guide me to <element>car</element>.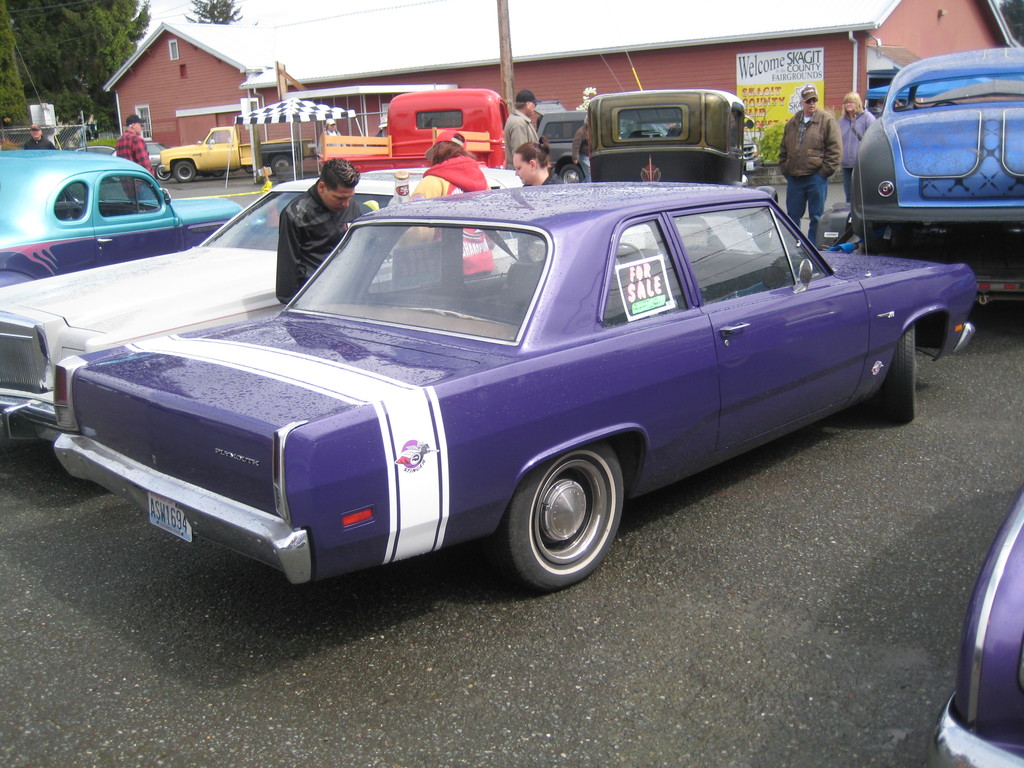
Guidance: {"x1": 0, "y1": 143, "x2": 265, "y2": 292}.
